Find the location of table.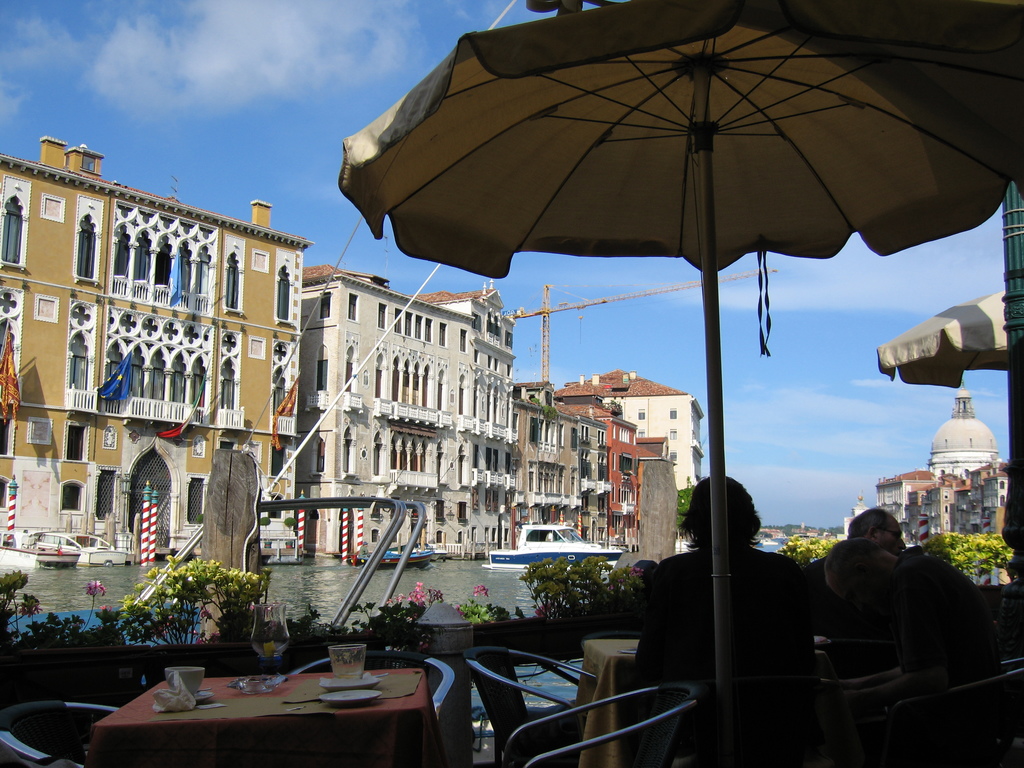
Location: select_region(92, 669, 431, 763).
